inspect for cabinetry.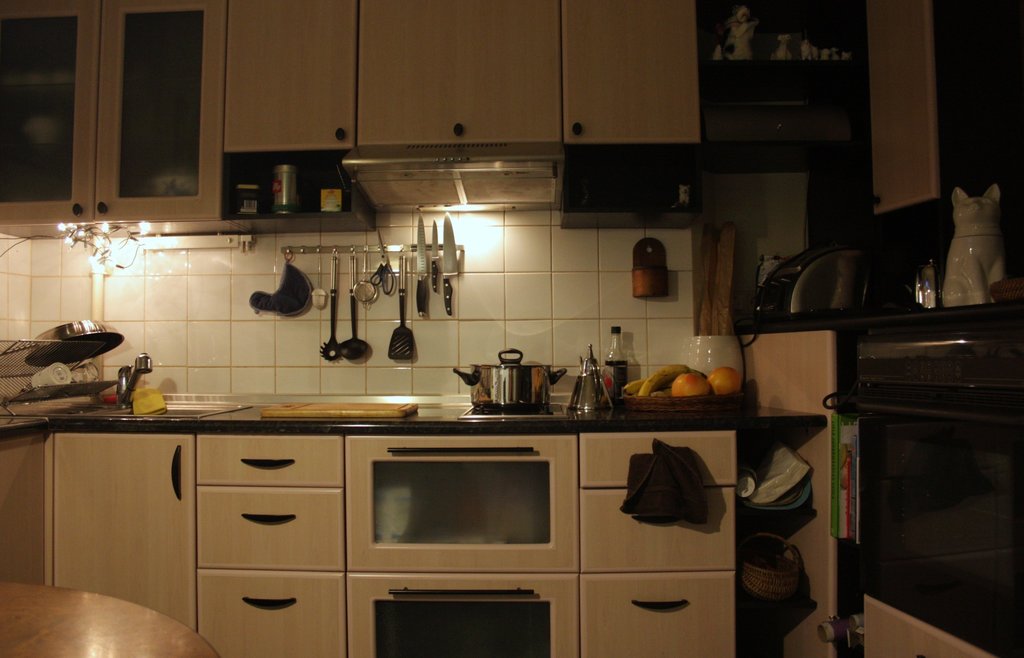
Inspection: box=[564, 387, 743, 657].
